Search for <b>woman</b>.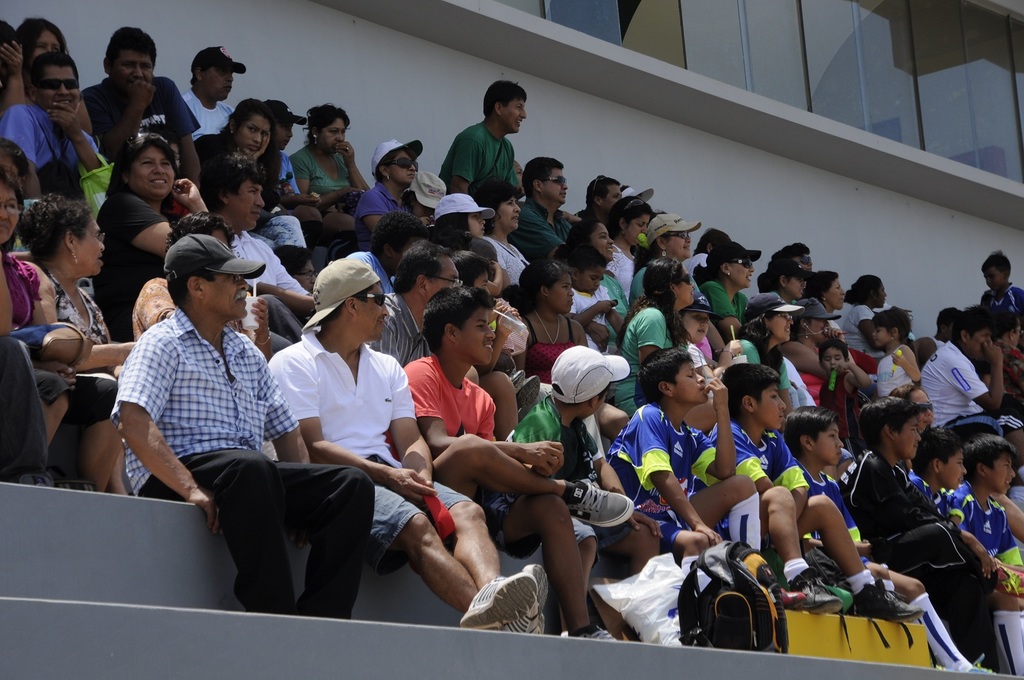
Found at pyautogui.locateOnScreen(455, 237, 503, 302).
